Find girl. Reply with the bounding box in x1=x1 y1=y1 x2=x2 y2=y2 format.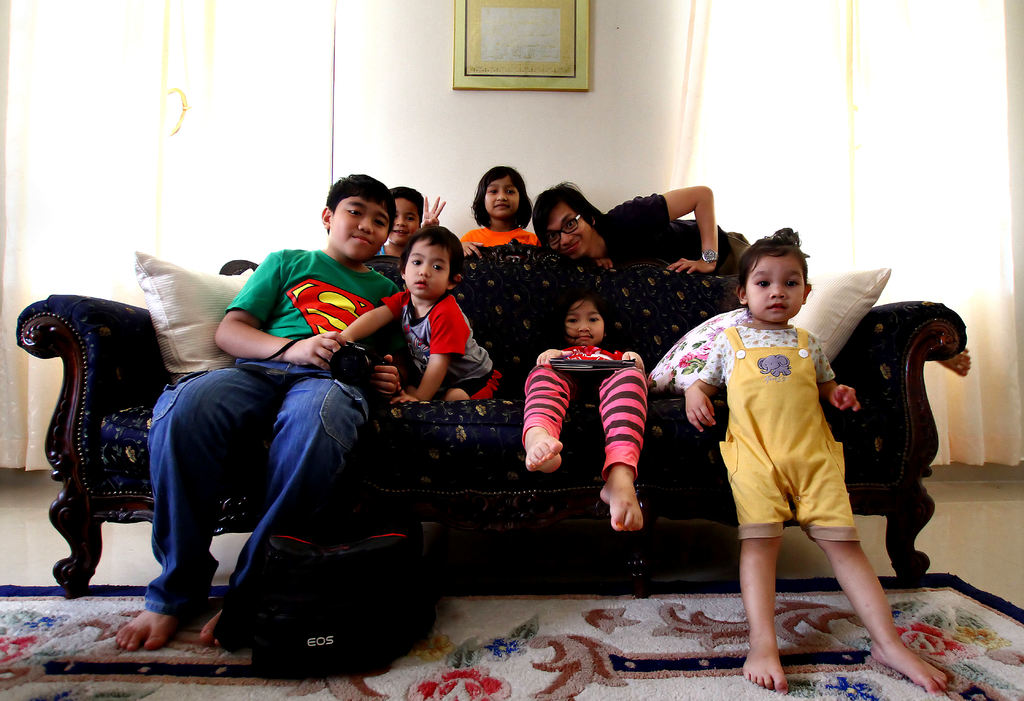
x1=461 y1=164 x2=541 y2=248.
